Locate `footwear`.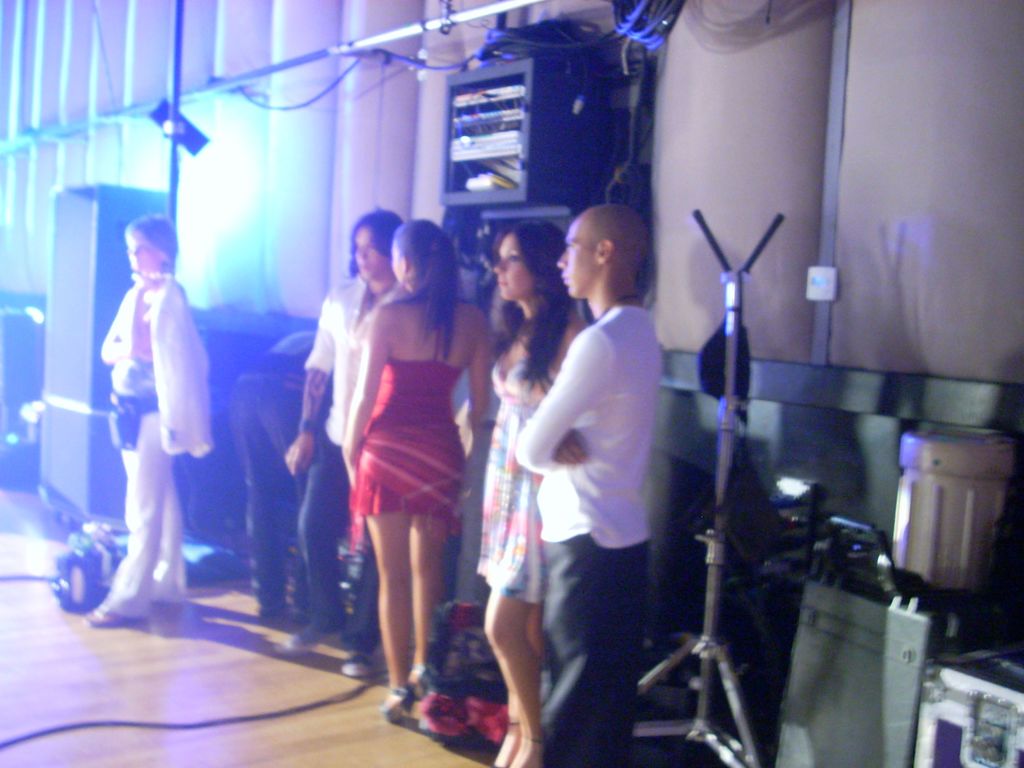
Bounding box: 383 685 411 726.
